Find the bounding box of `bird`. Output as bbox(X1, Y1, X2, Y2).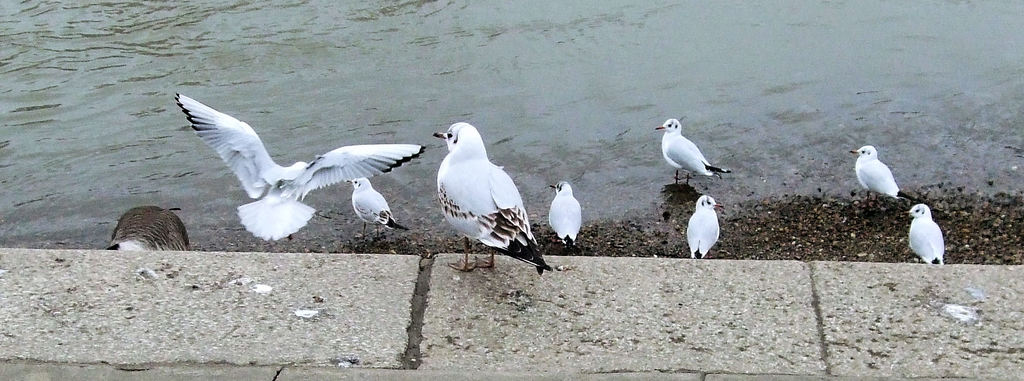
bbox(548, 182, 582, 253).
